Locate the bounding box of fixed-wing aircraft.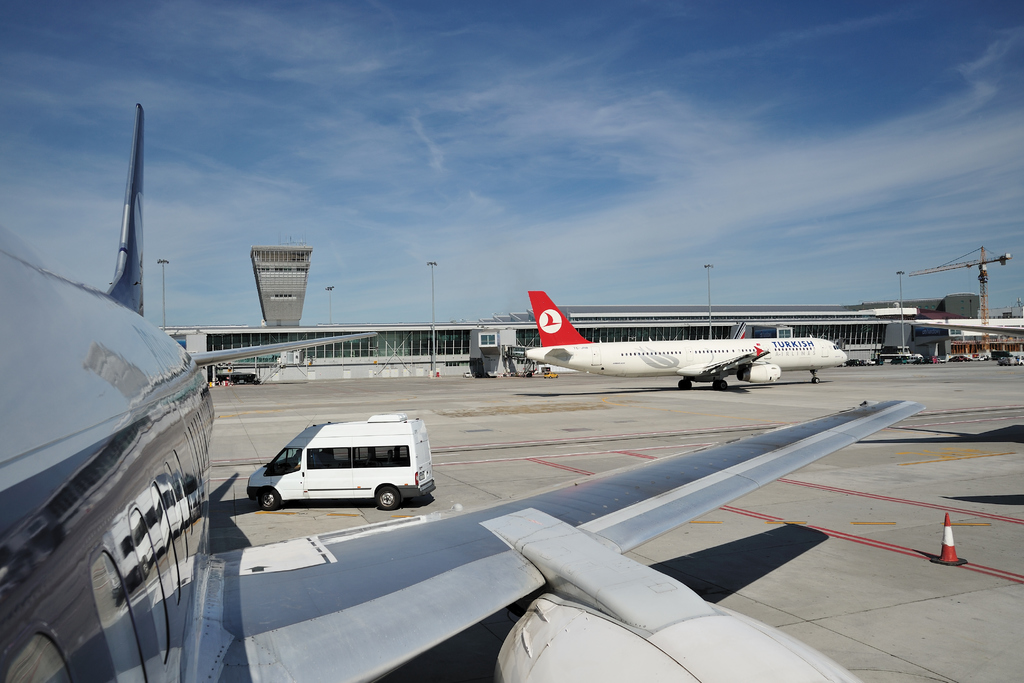
Bounding box: locate(525, 289, 848, 390).
